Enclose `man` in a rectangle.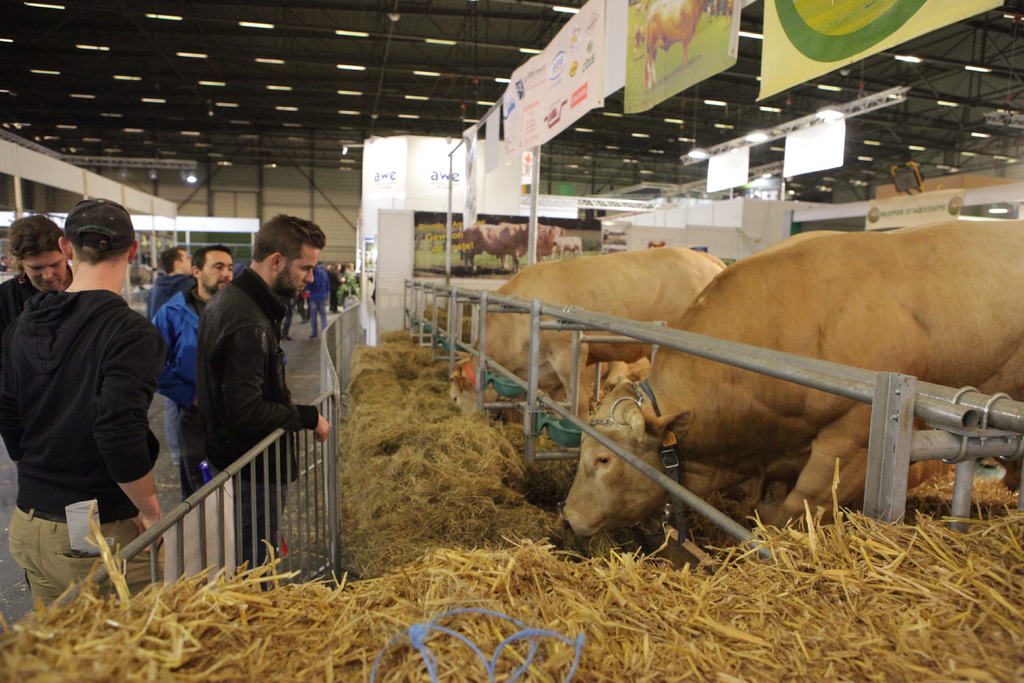
<bbox>196, 211, 329, 589</bbox>.
